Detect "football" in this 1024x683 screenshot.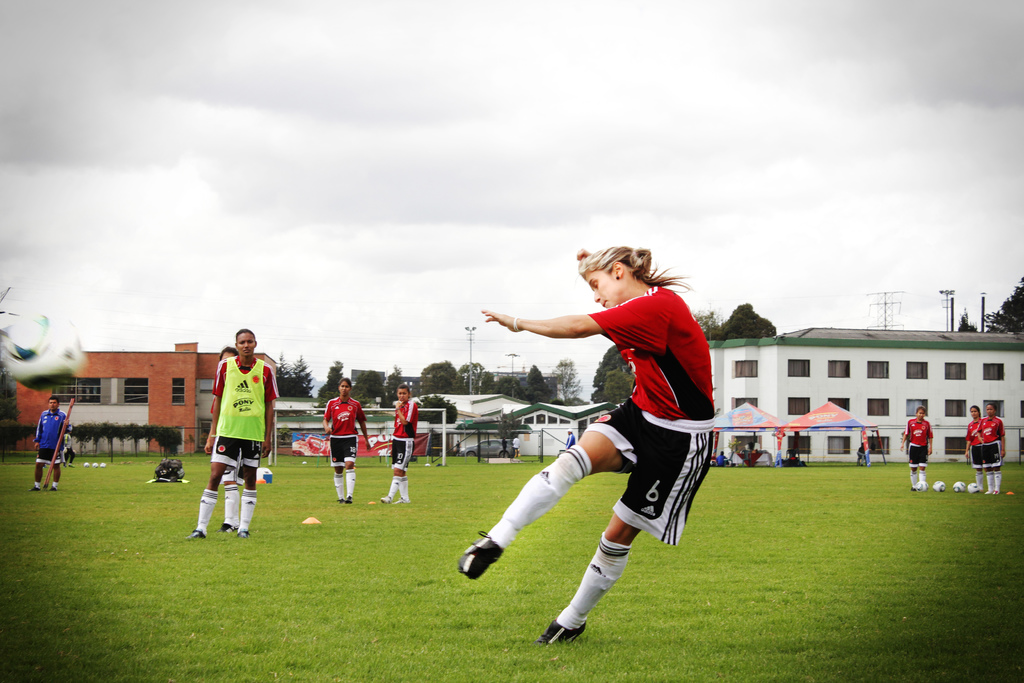
Detection: pyautogui.locateOnScreen(952, 478, 966, 494).
